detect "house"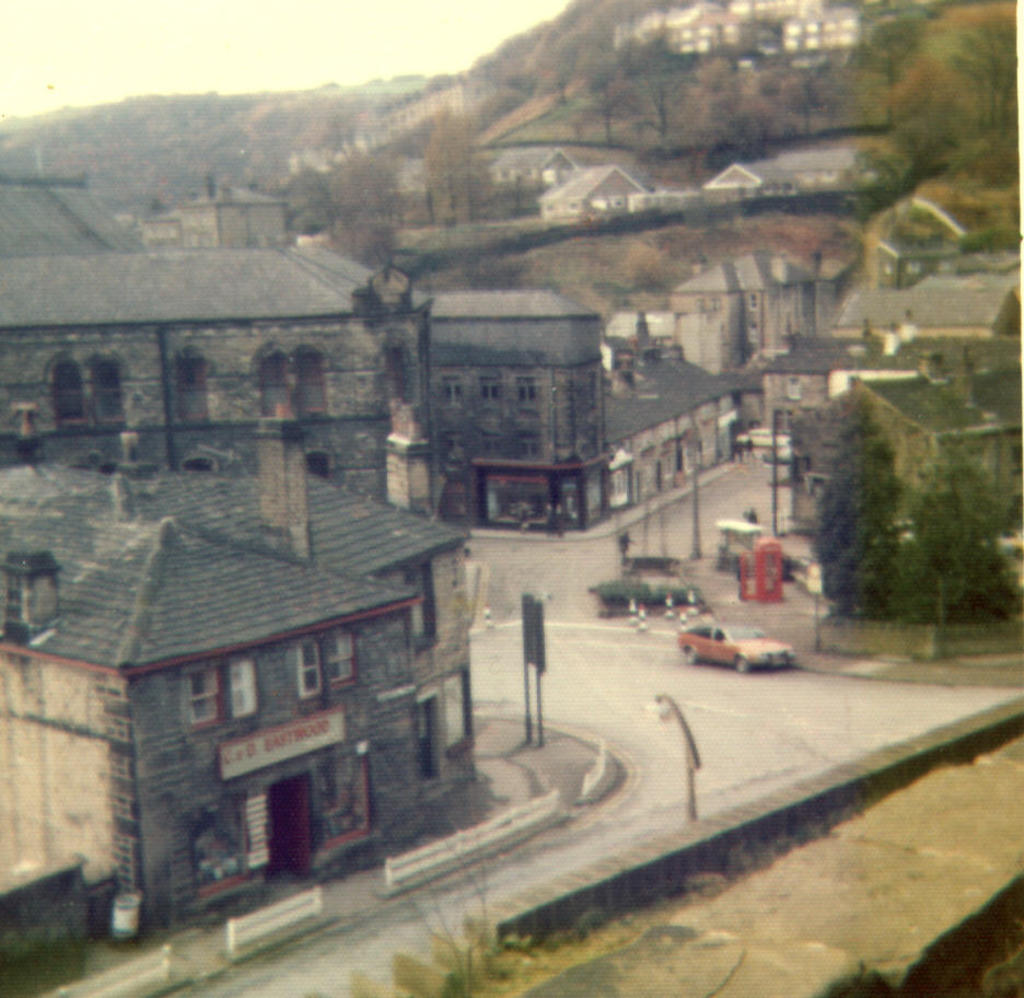
(909, 242, 1010, 339)
